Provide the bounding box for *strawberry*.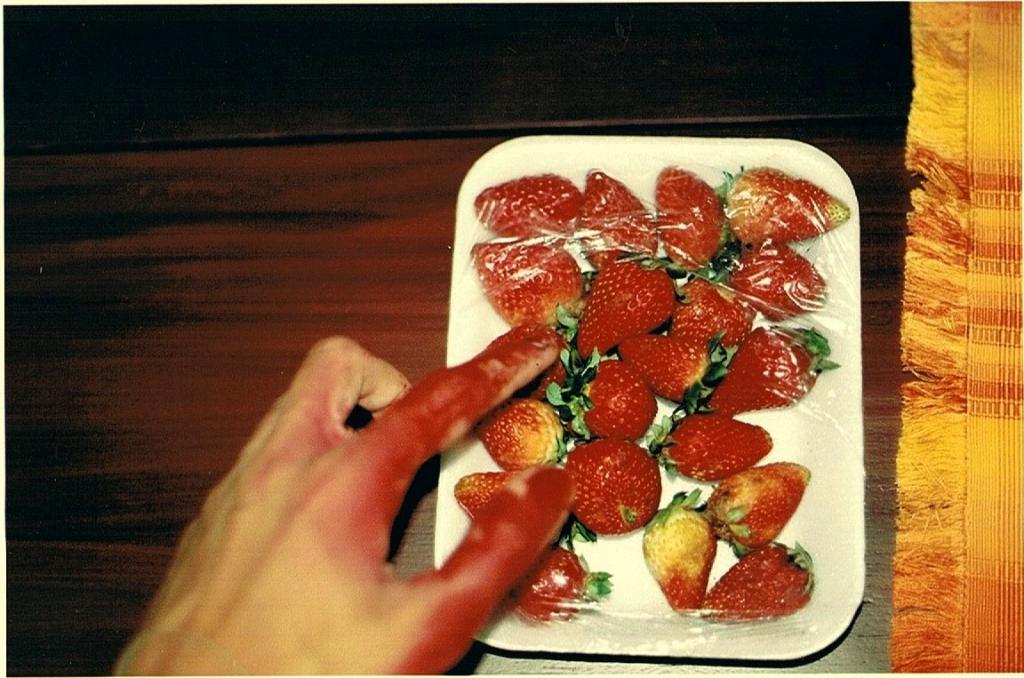
x1=536, y1=349, x2=662, y2=448.
